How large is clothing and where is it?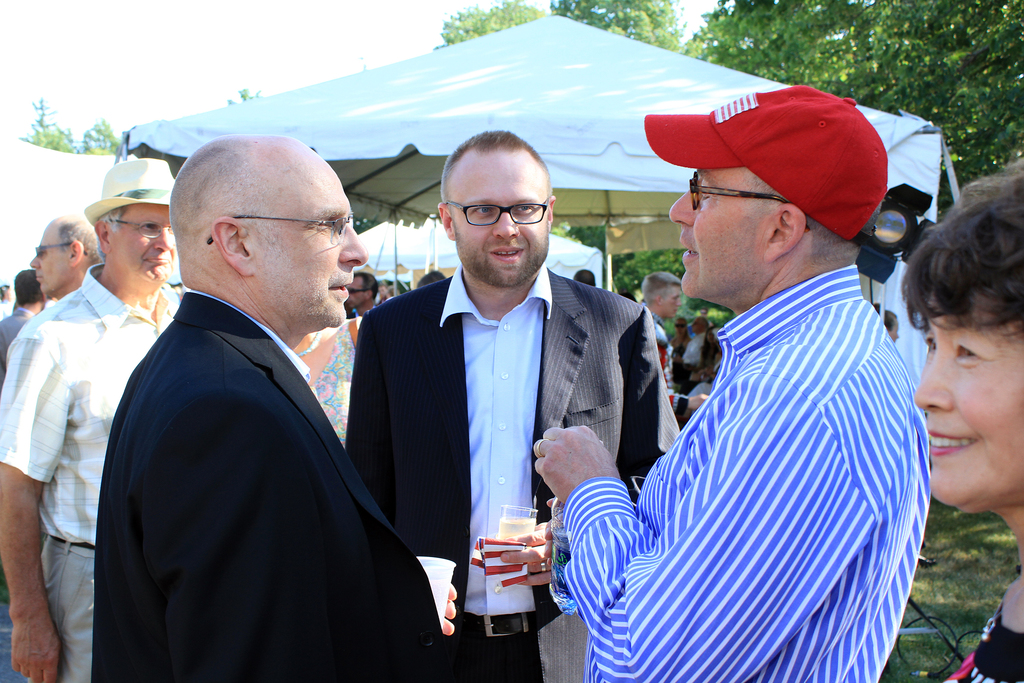
Bounding box: 344/264/678/682.
